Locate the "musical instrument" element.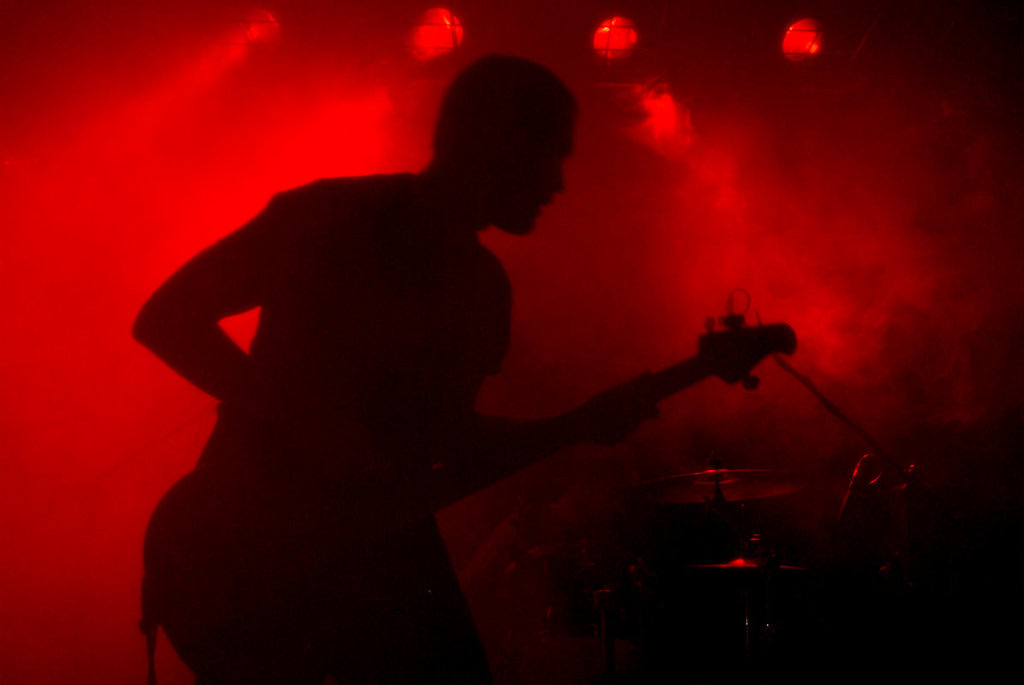
Element bbox: (628,463,810,509).
